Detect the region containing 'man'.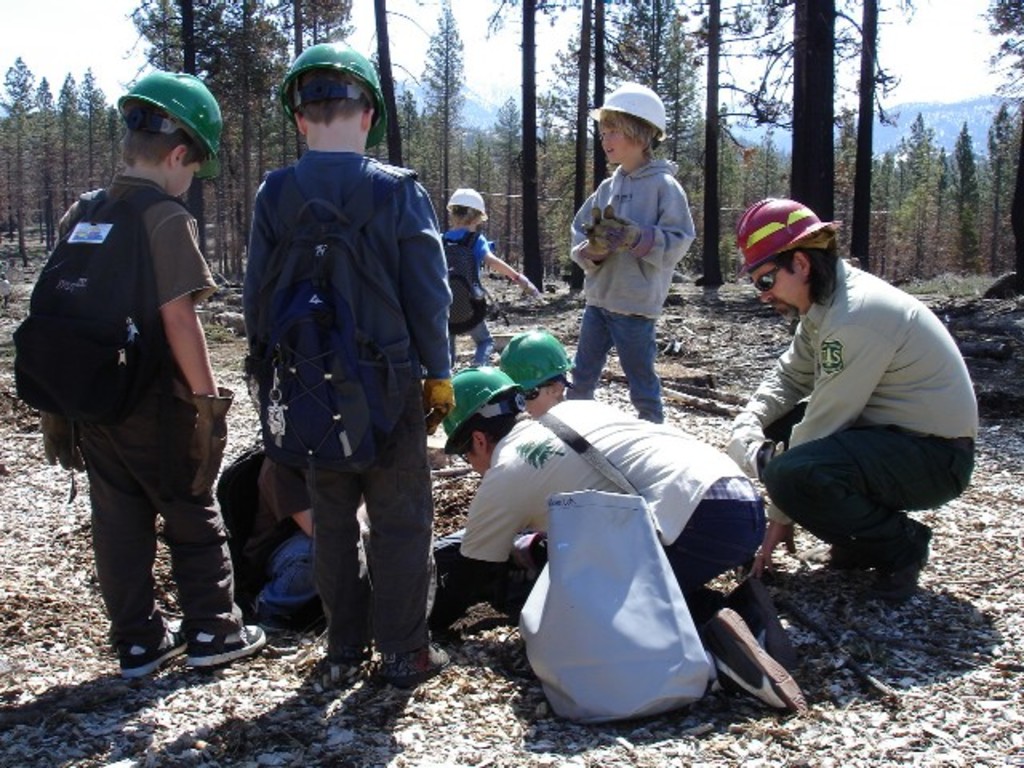
detection(424, 368, 765, 694).
